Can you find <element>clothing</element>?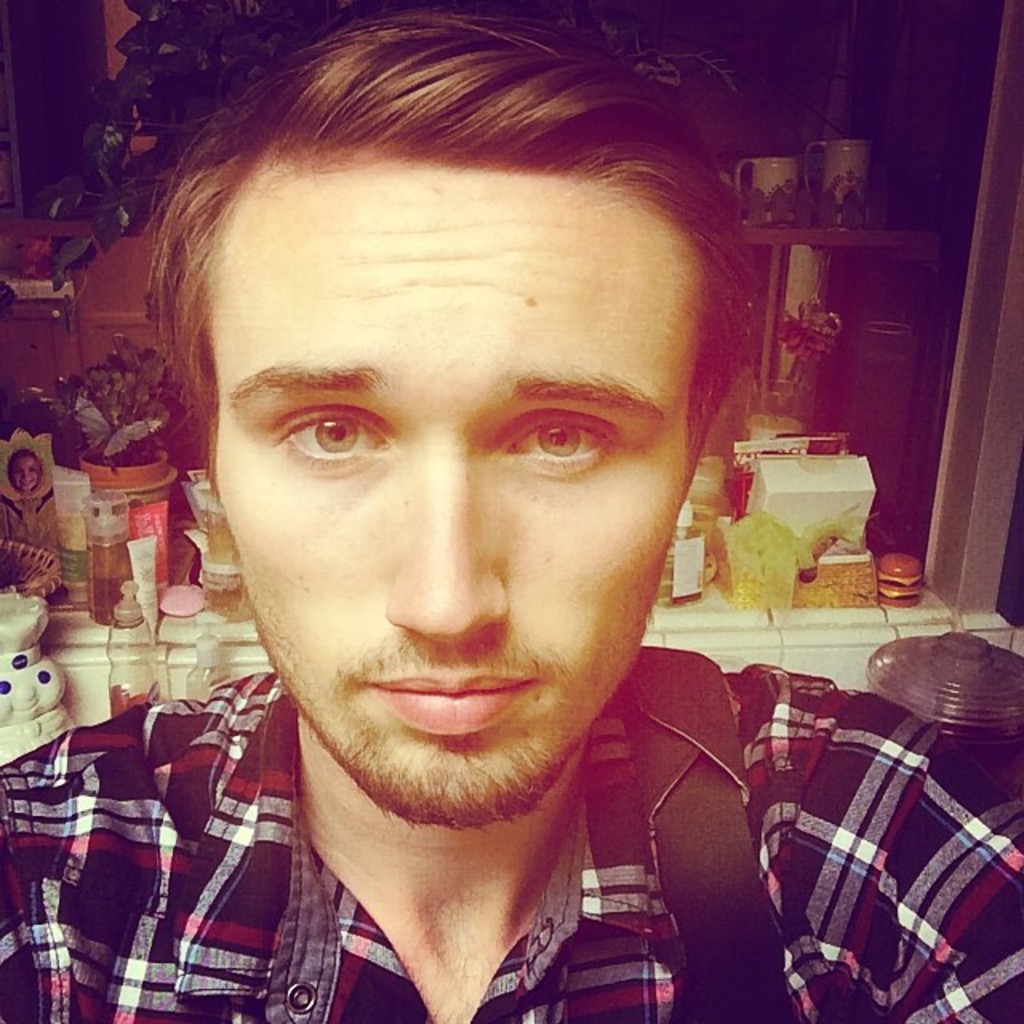
Yes, bounding box: 0/662/1022/1022.
